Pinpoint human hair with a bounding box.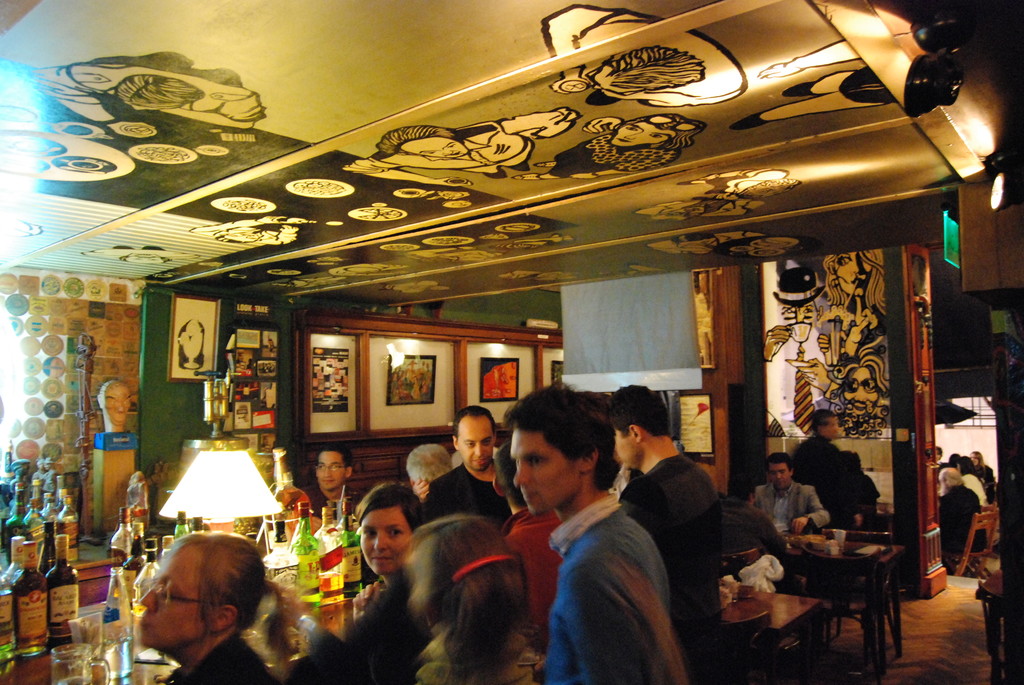
607 381 673 436.
